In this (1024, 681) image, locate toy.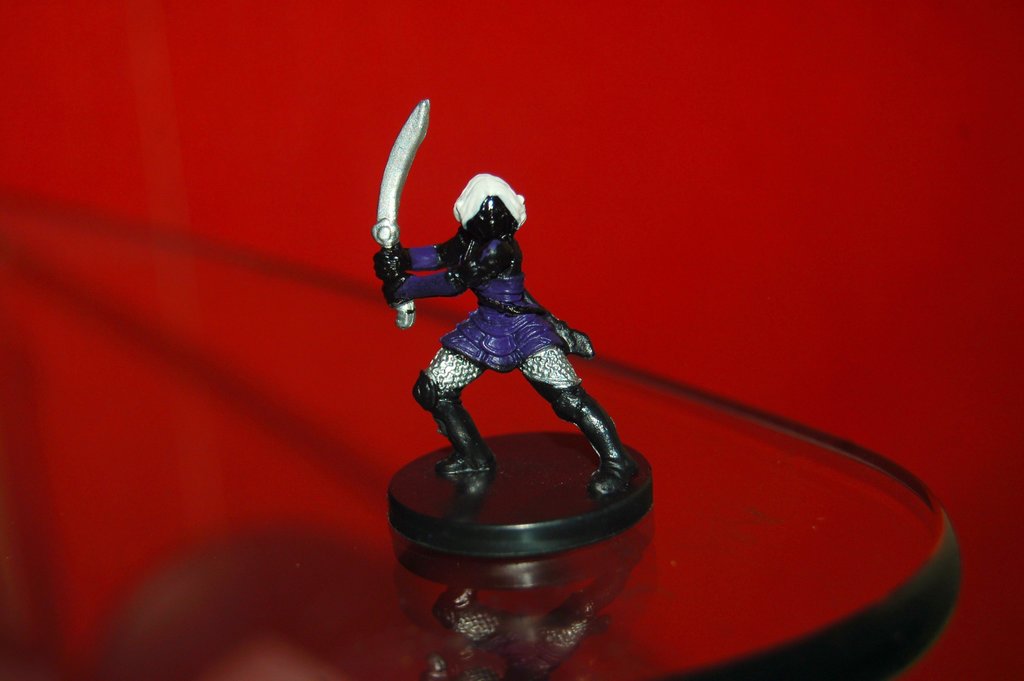
Bounding box: bbox=(370, 103, 659, 557).
